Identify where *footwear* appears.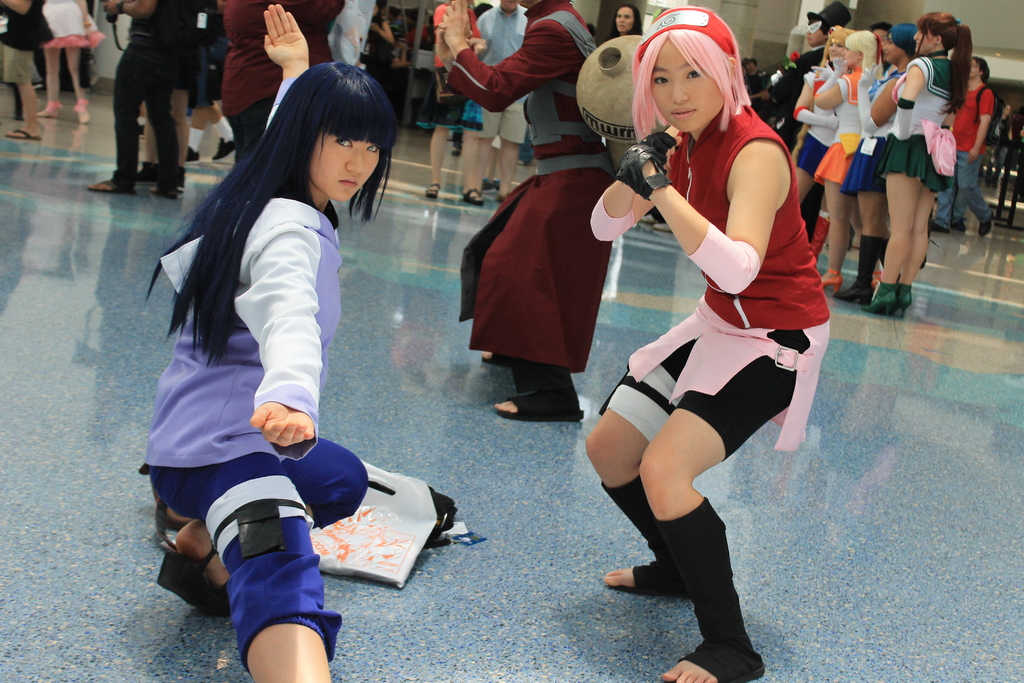
Appears at 822 268 838 290.
